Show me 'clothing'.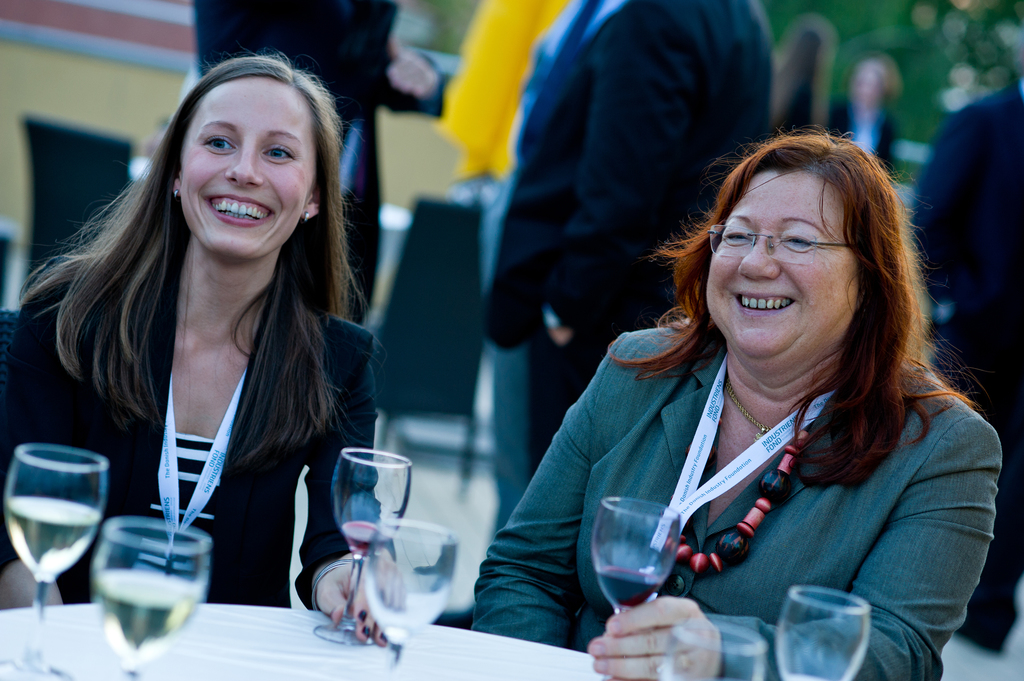
'clothing' is here: bbox(891, 86, 1023, 658).
